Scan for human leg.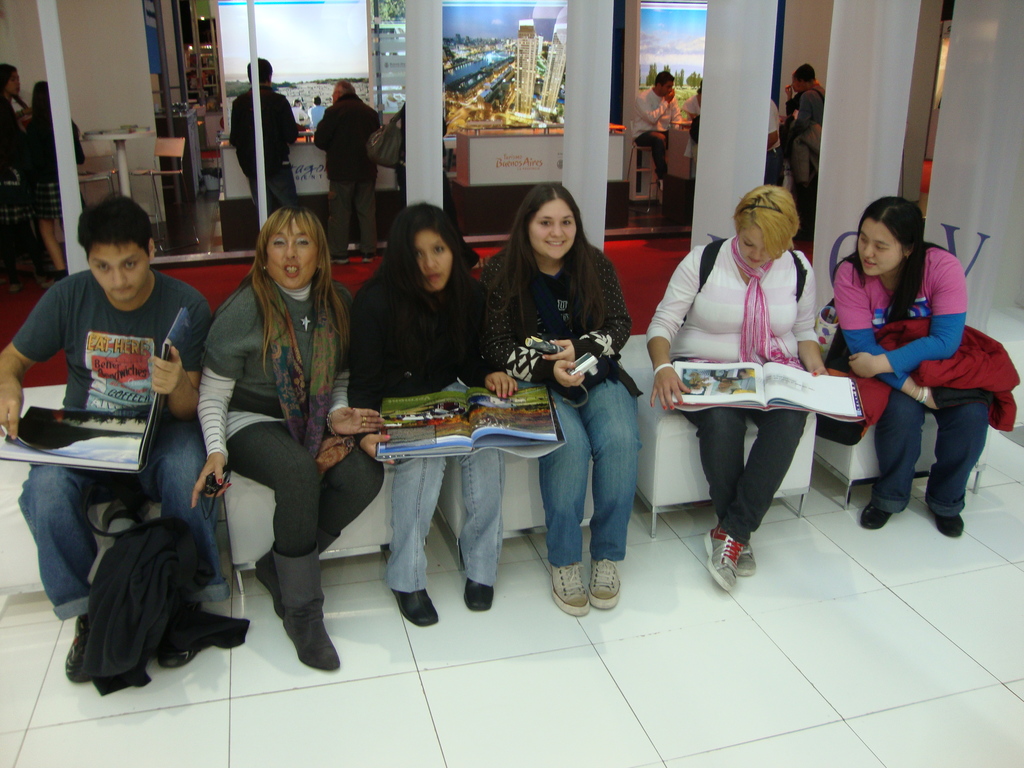
Scan result: <region>536, 389, 590, 617</region>.
